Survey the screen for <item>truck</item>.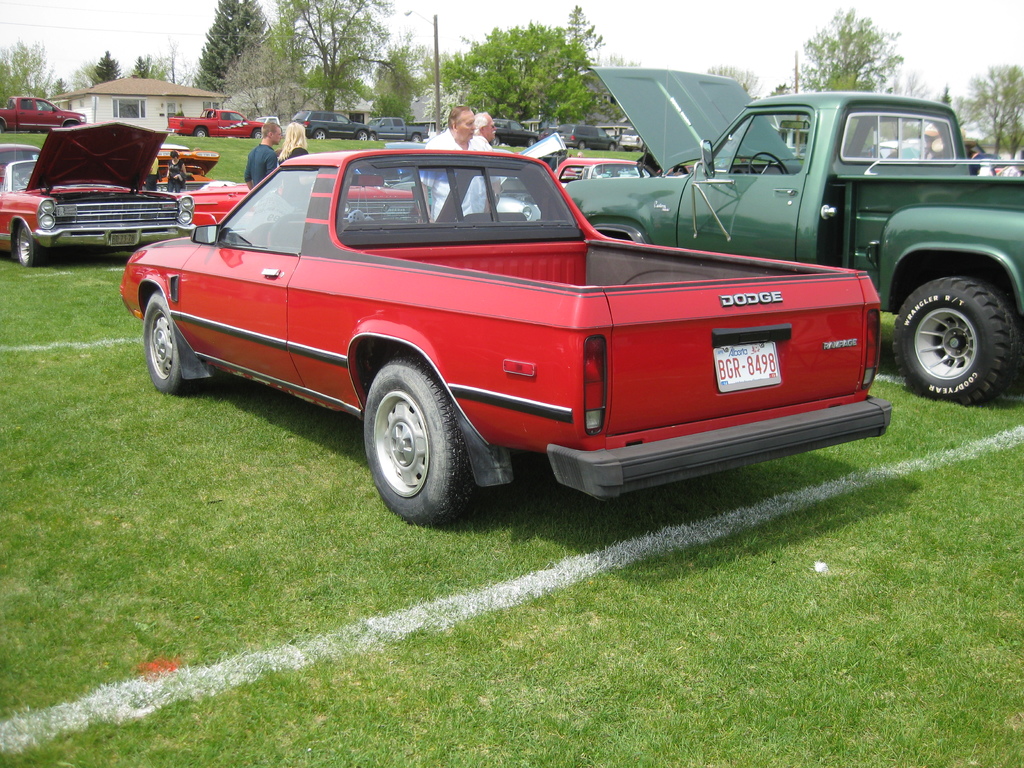
Survey found: 0 118 196 268.
